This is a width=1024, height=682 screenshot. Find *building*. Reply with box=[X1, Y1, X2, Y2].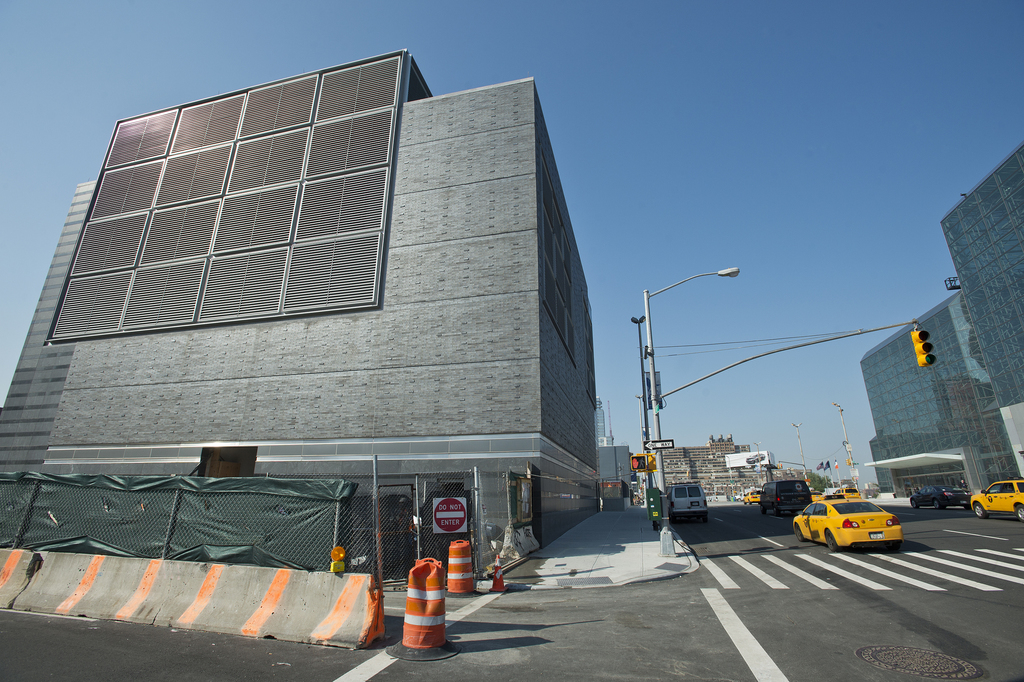
box=[592, 394, 614, 444].
